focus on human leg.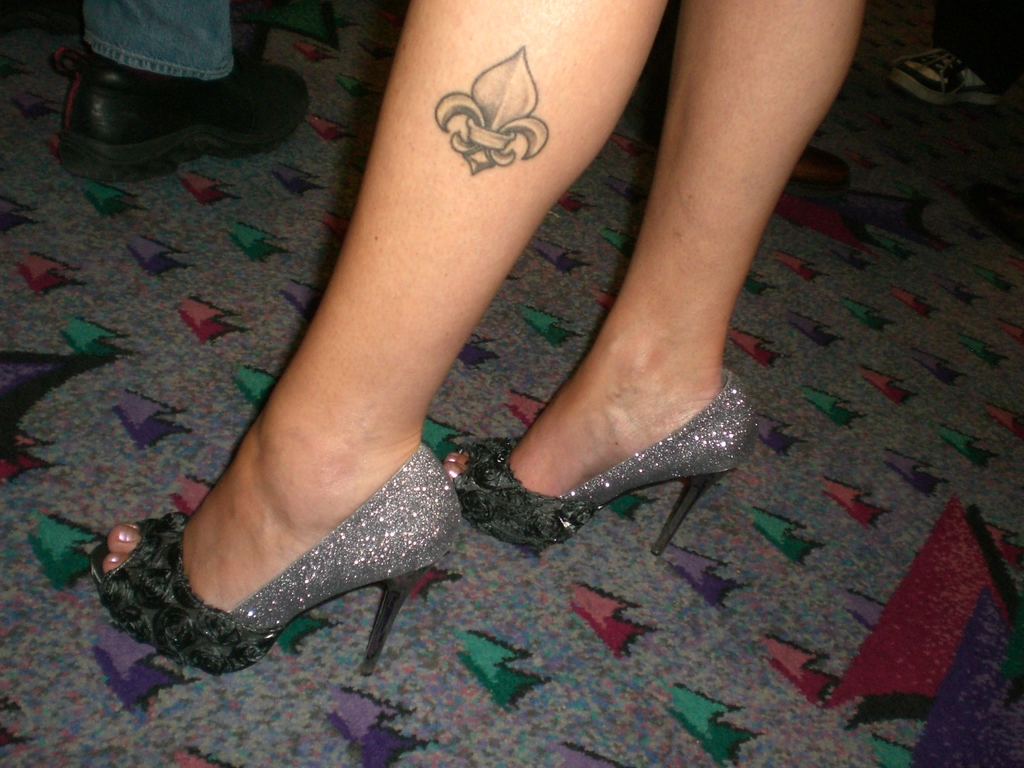
Focused at [103,0,663,675].
